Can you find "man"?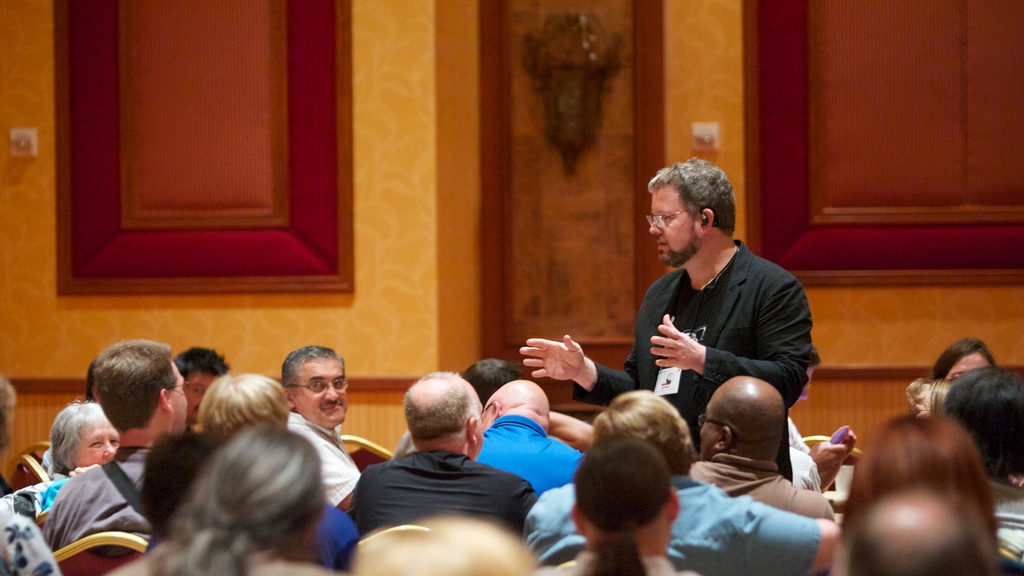
Yes, bounding box: <region>483, 375, 583, 495</region>.
